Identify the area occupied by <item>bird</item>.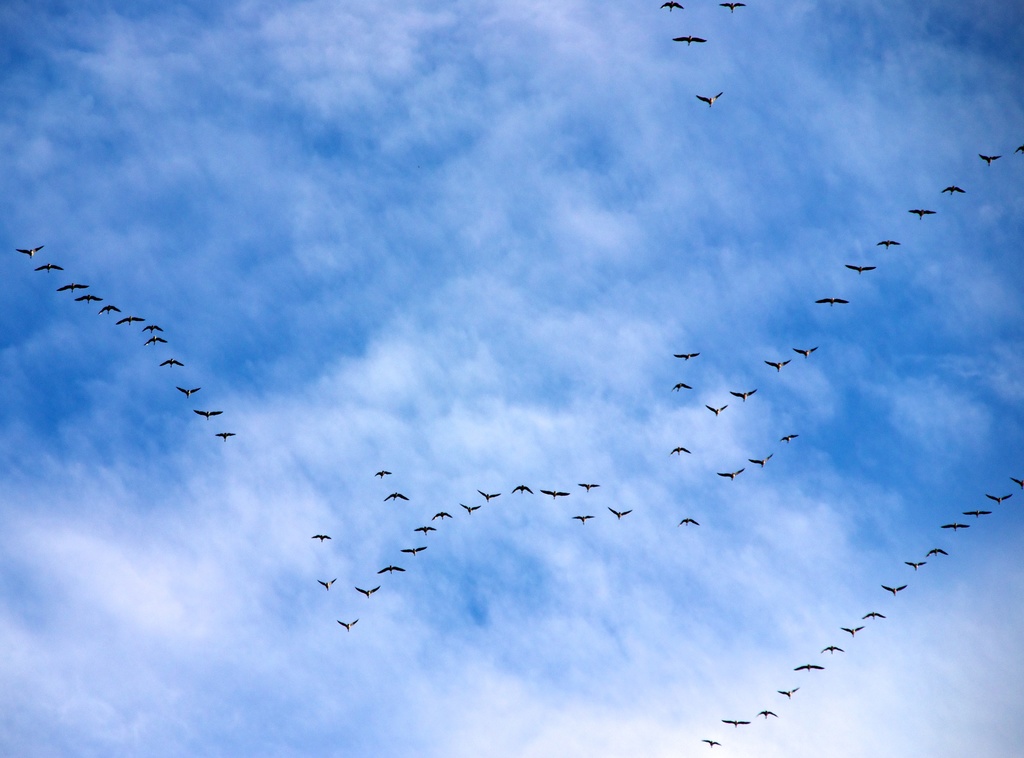
Area: 384/490/409/502.
